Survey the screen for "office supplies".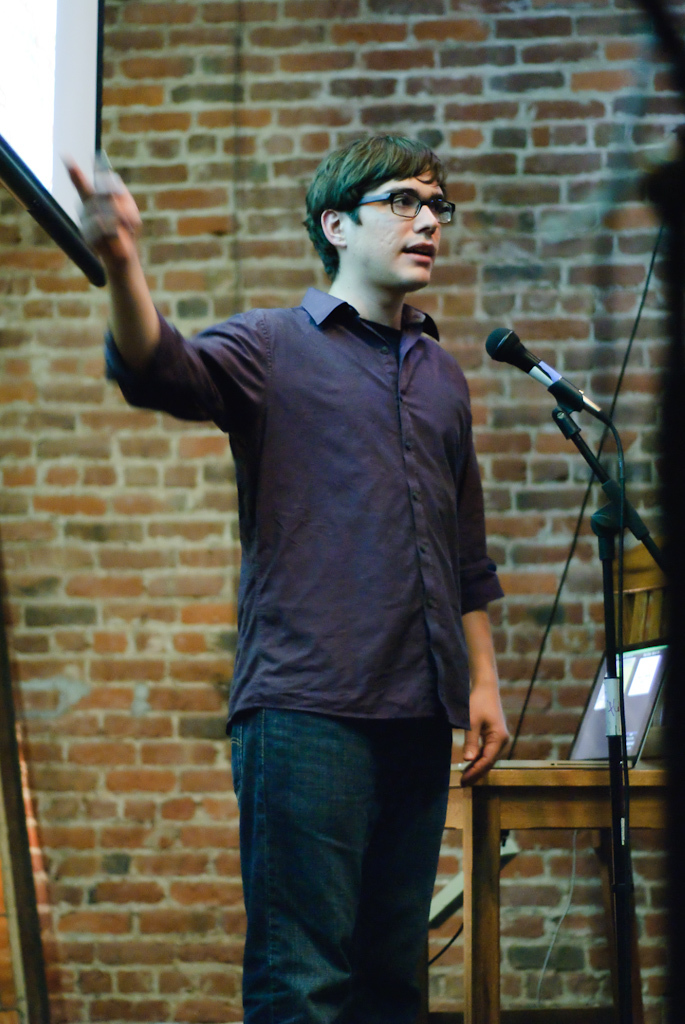
Survey found: pyautogui.locateOnScreen(508, 237, 657, 764).
